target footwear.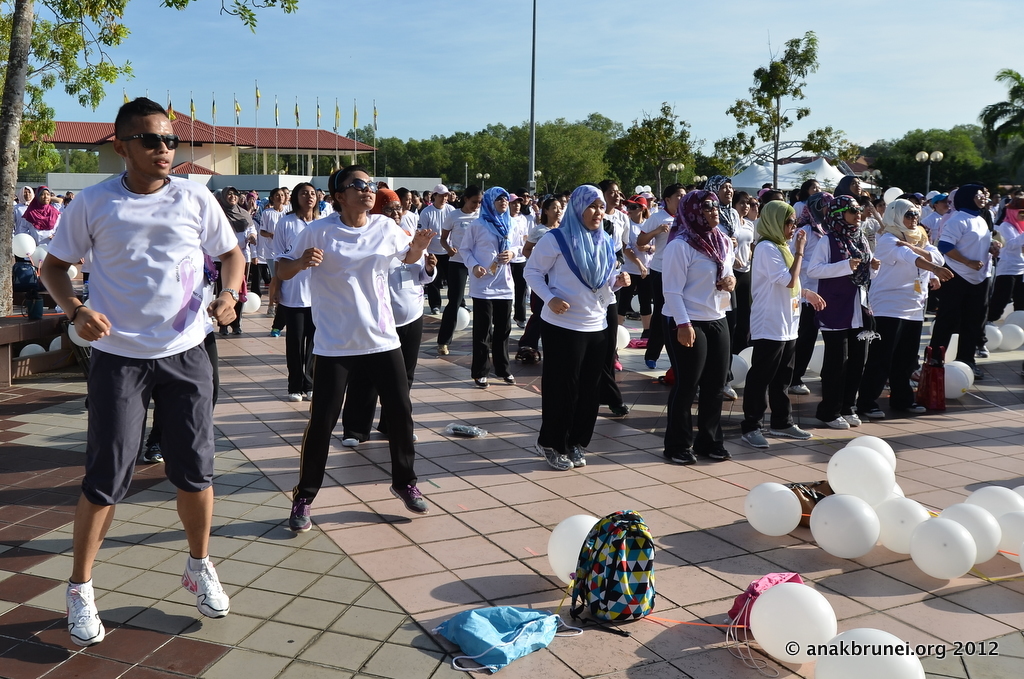
Target region: bbox(843, 407, 858, 433).
